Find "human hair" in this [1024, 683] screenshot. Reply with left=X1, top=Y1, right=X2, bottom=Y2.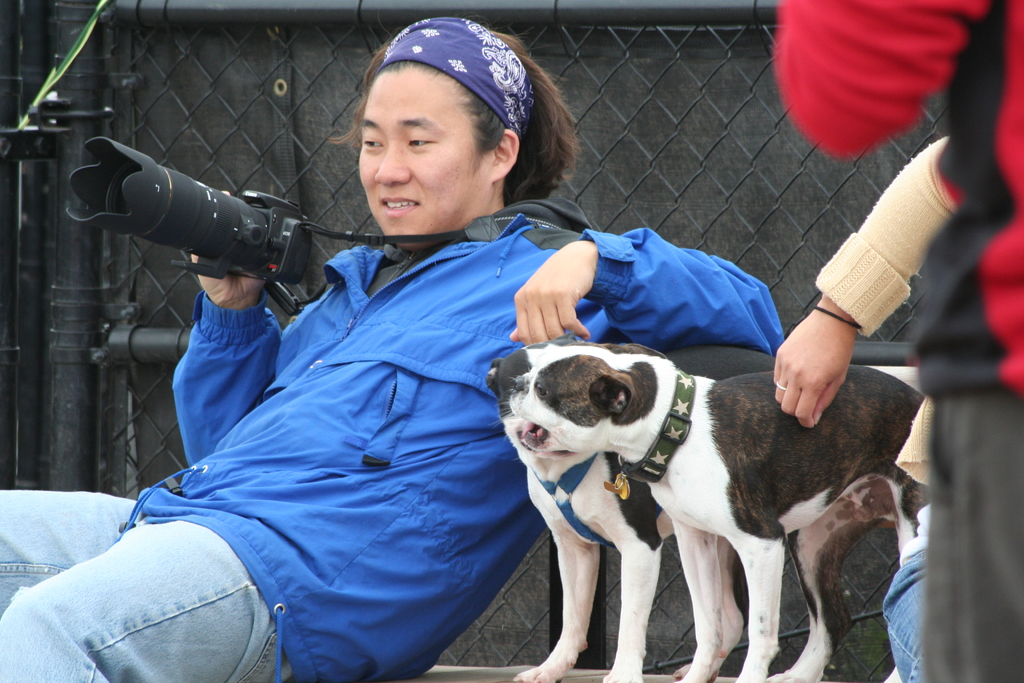
left=348, top=28, right=562, bottom=215.
